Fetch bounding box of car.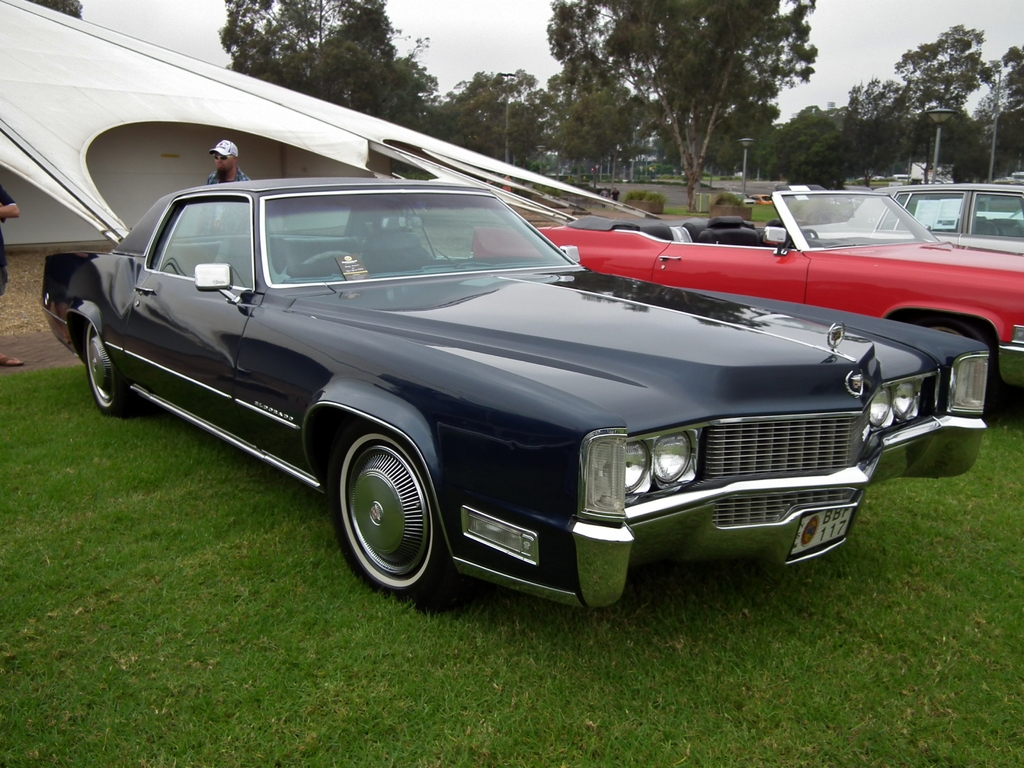
Bbox: 465:187:1023:399.
